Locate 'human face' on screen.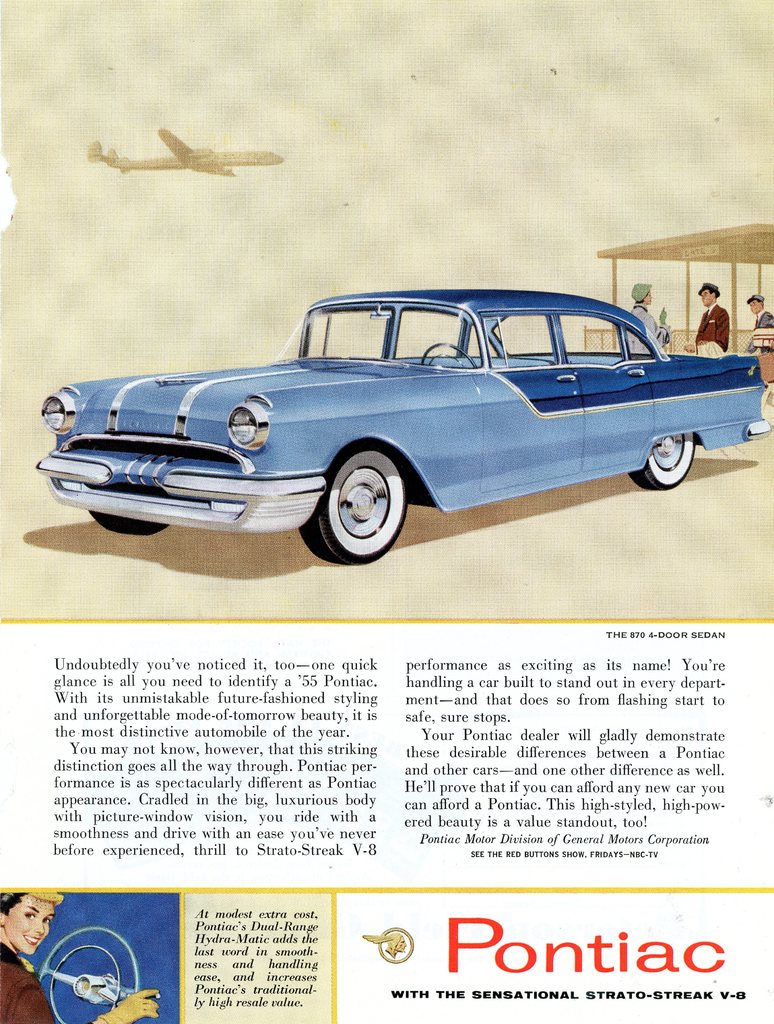
On screen at <box>8,897,50,953</box>.
